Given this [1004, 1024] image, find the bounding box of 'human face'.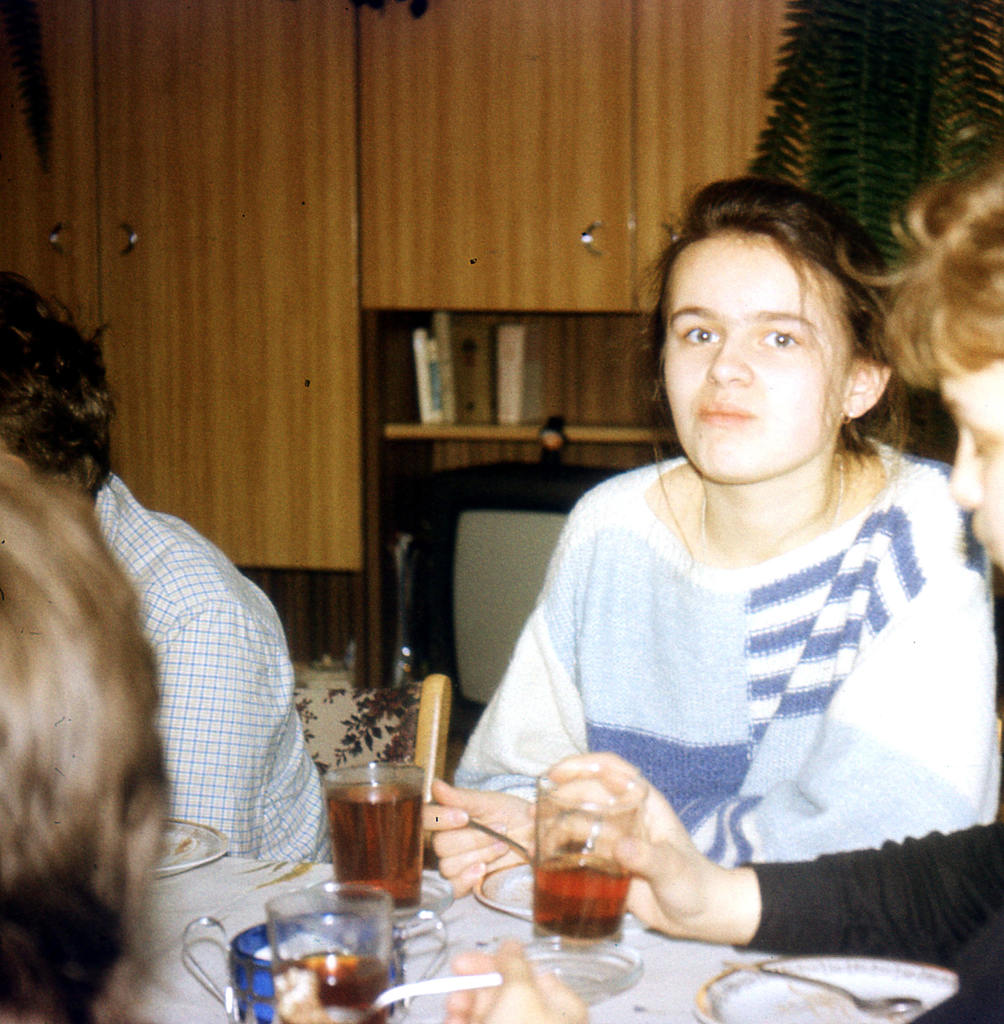
{"x1": 667, "y1": 236, "x2": 854, "y2": 489}.
